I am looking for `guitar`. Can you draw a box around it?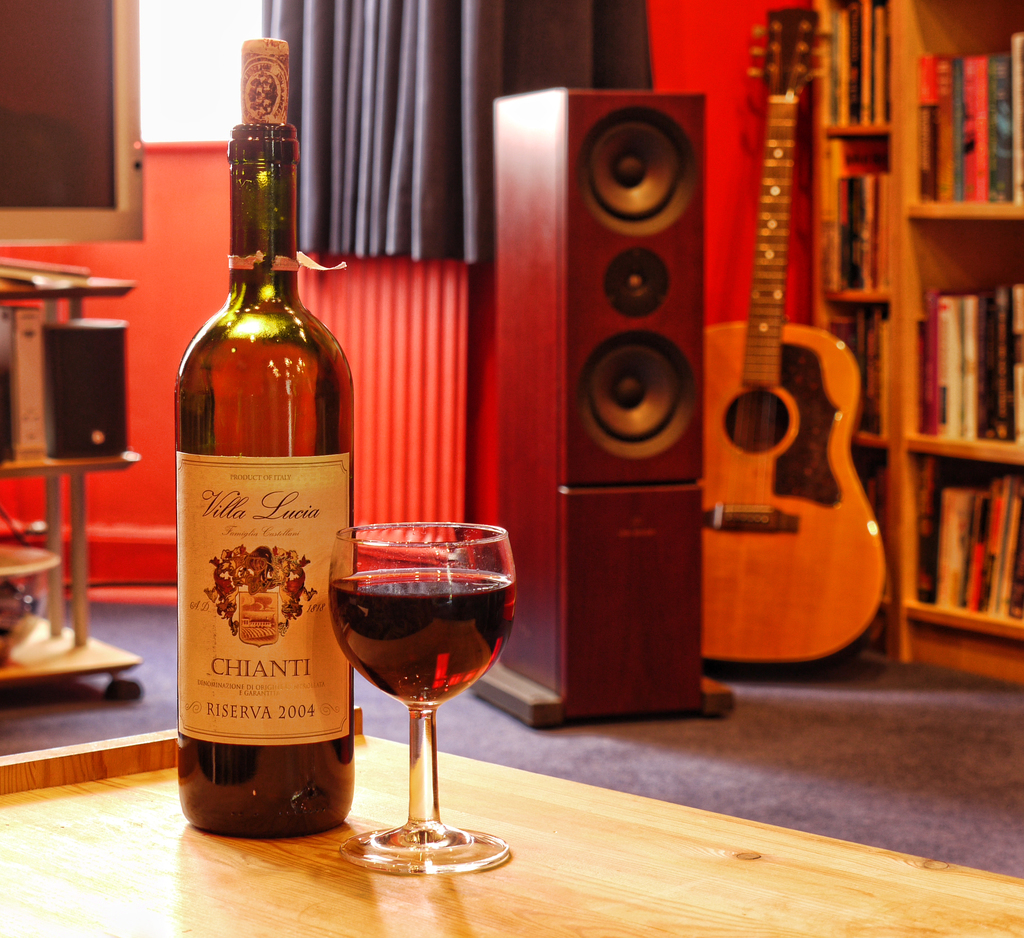
Sure, the bounding box is l=694, t=0, r=890, b=698.
